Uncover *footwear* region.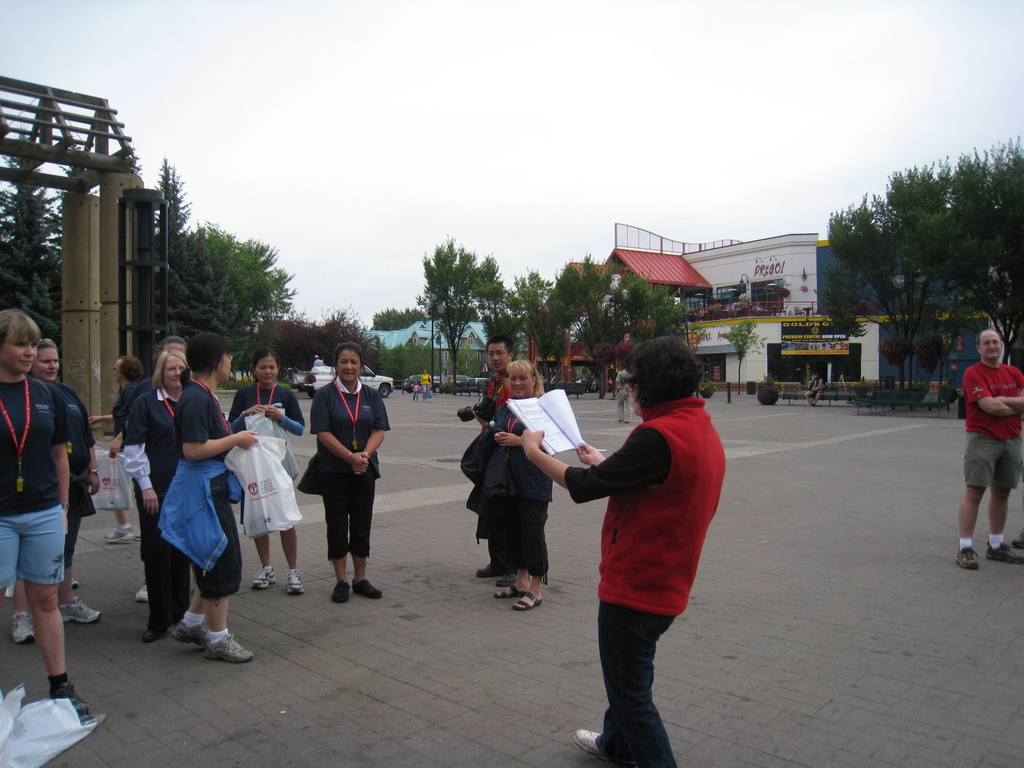
Uncovered: crop(477, 564, 497, 576).
